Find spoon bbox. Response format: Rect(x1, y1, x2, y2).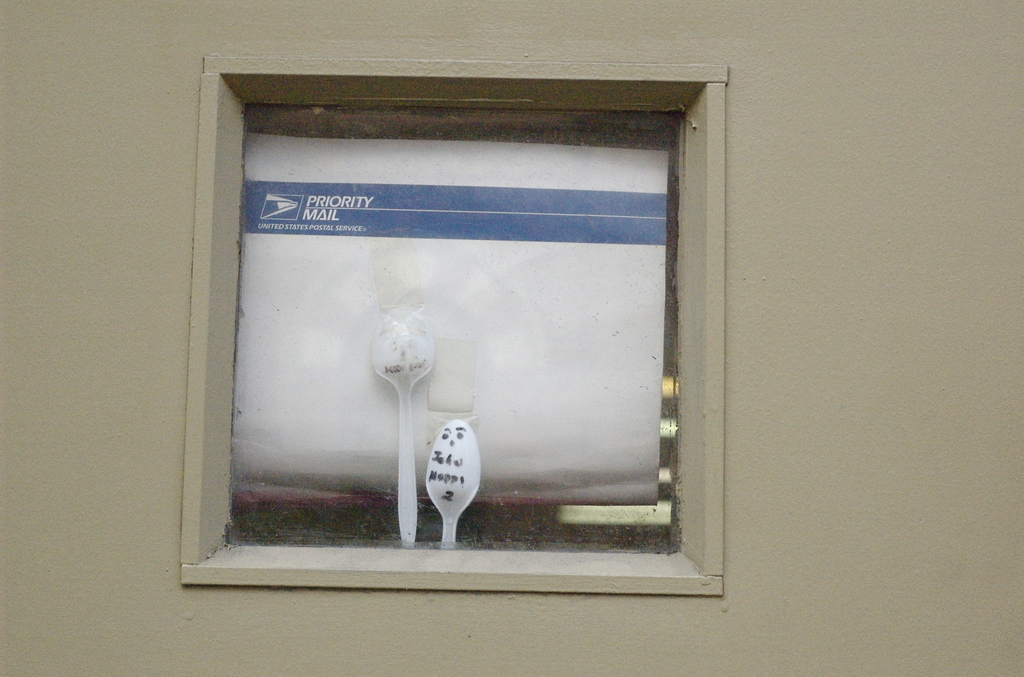
Rect(369, 301, 431, 539).
